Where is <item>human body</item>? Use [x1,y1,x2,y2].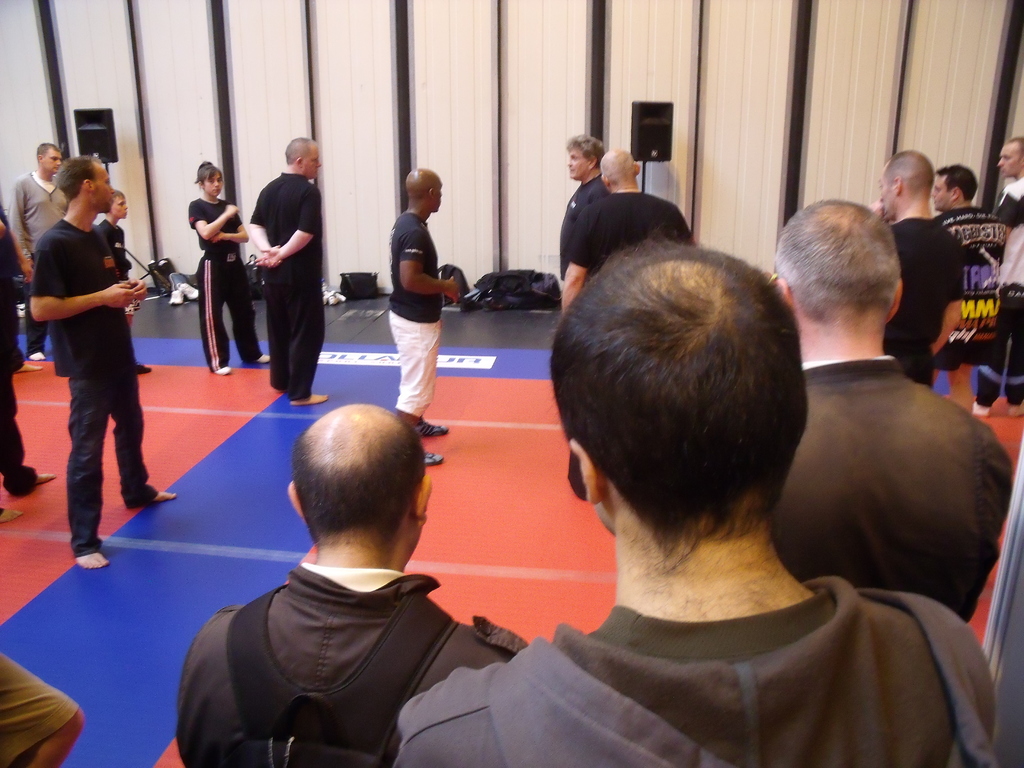
[387,165,459,467].
